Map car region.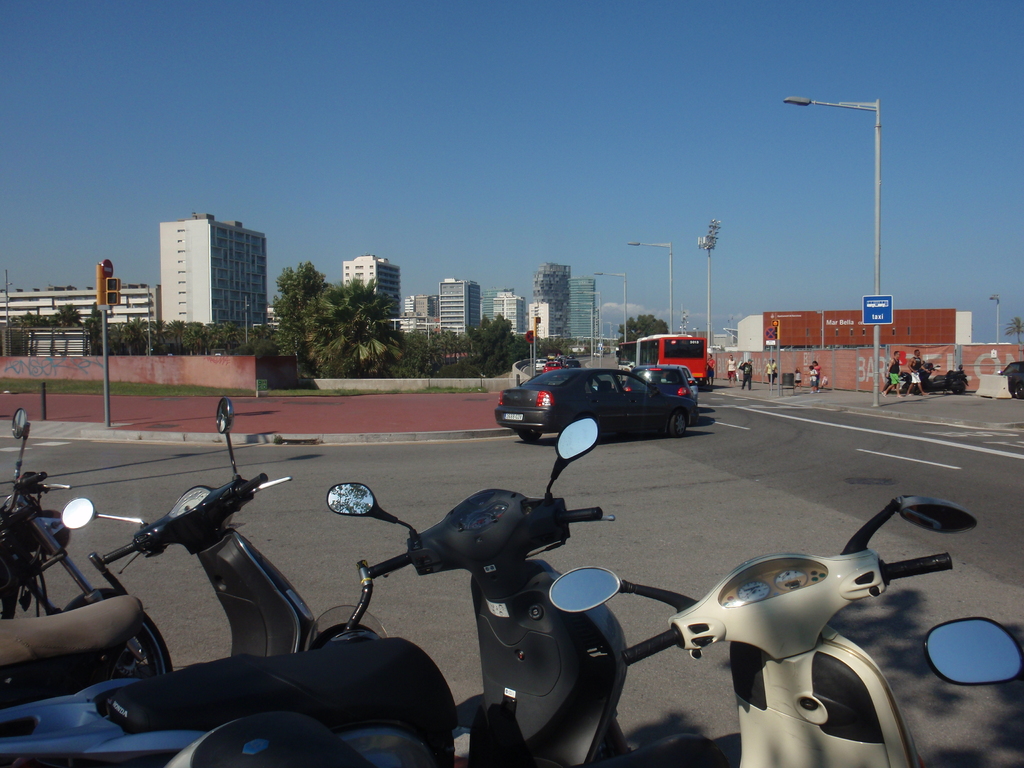
Mapped to l=618, t=364, r=630, b=373.
